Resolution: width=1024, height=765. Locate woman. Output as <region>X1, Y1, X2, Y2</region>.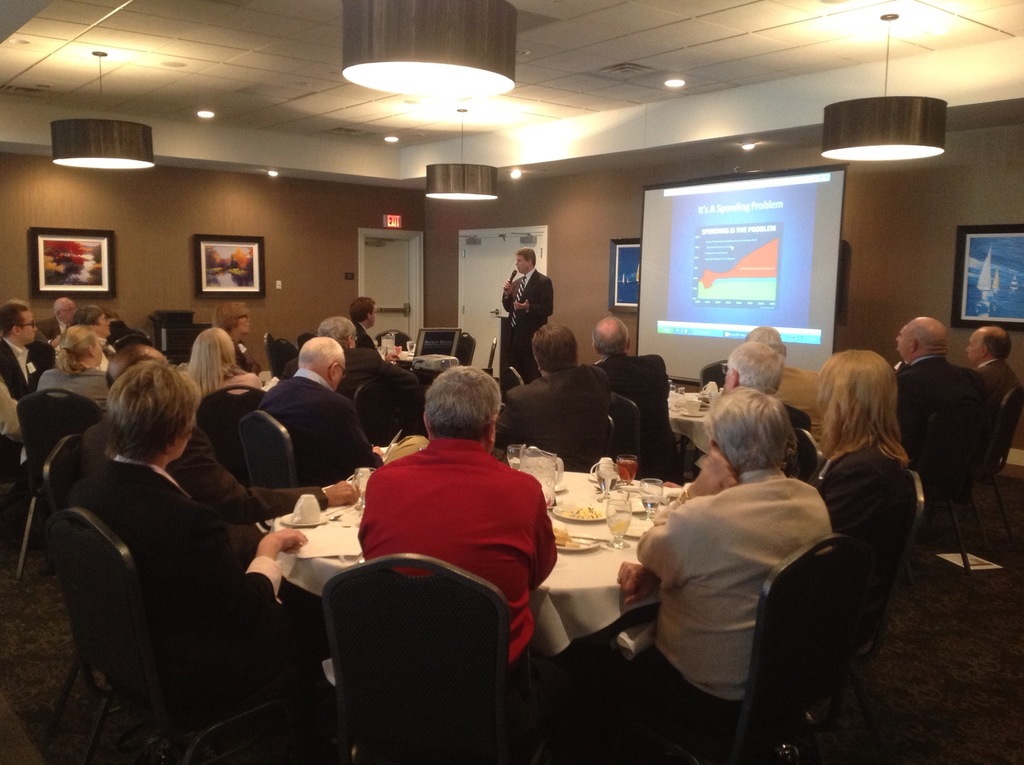
<region>184, 328, 256, 399</region>.
